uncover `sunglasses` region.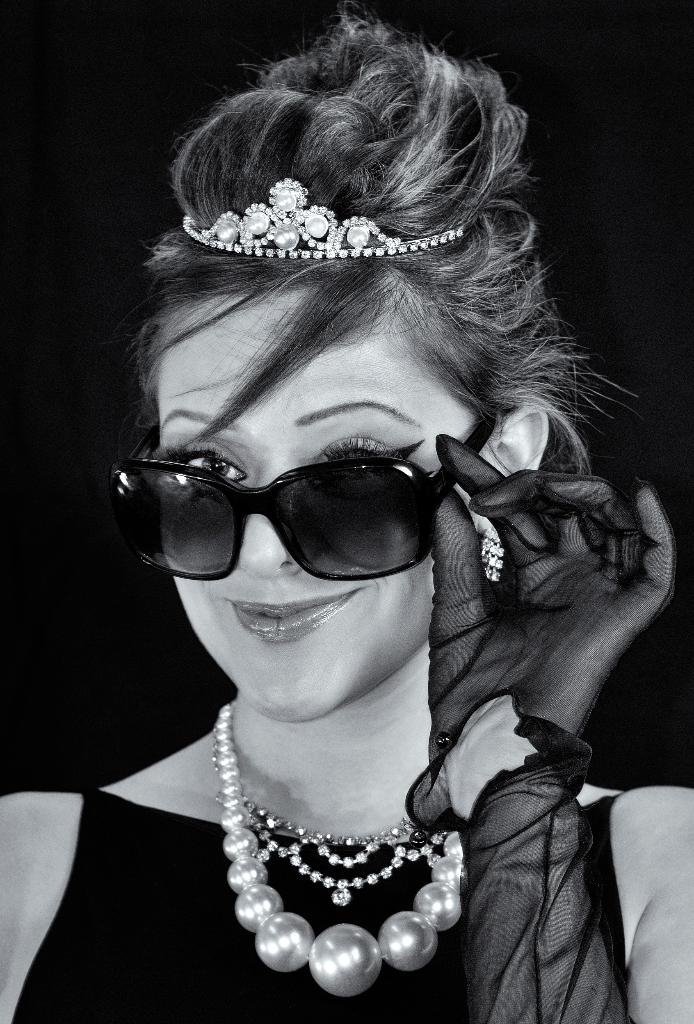
Uncovered: locate(112, 410, 497, 581).
